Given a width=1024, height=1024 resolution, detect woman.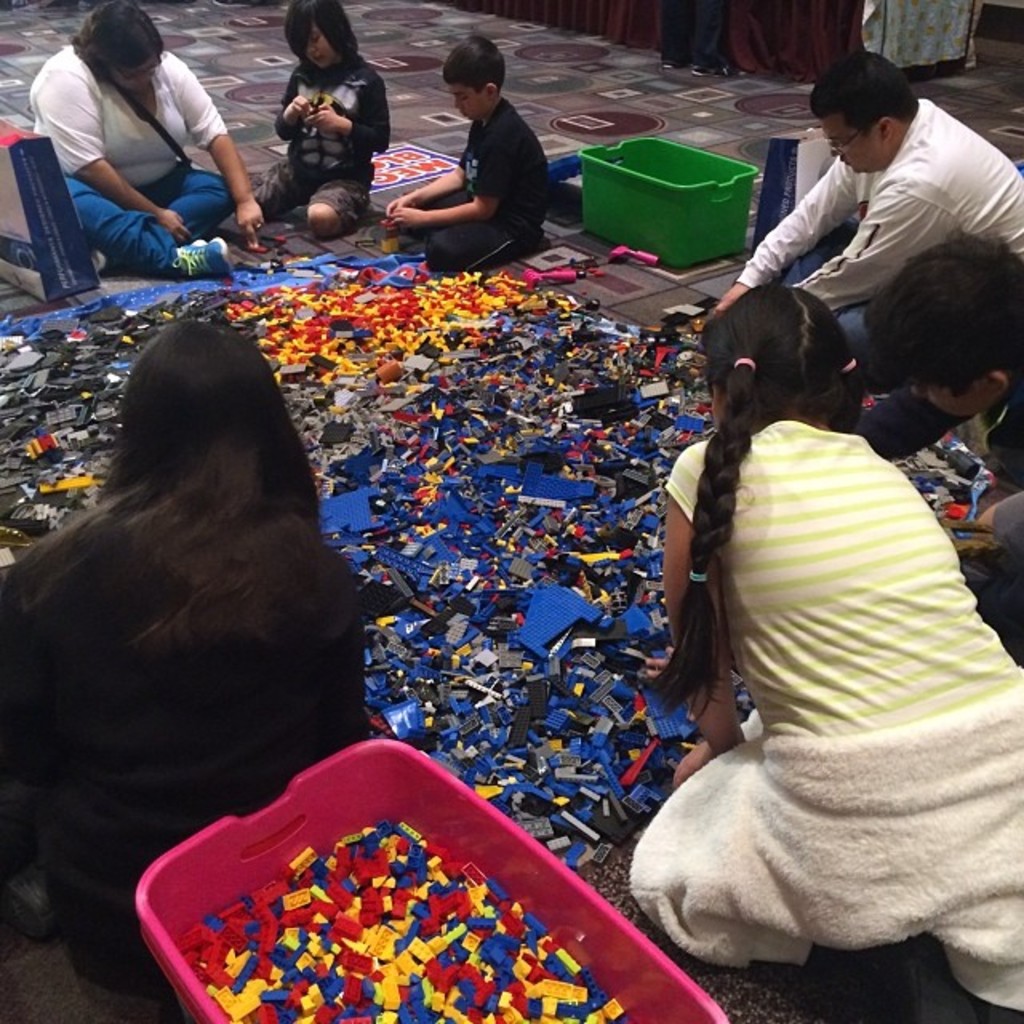
(22,3,267,285).
